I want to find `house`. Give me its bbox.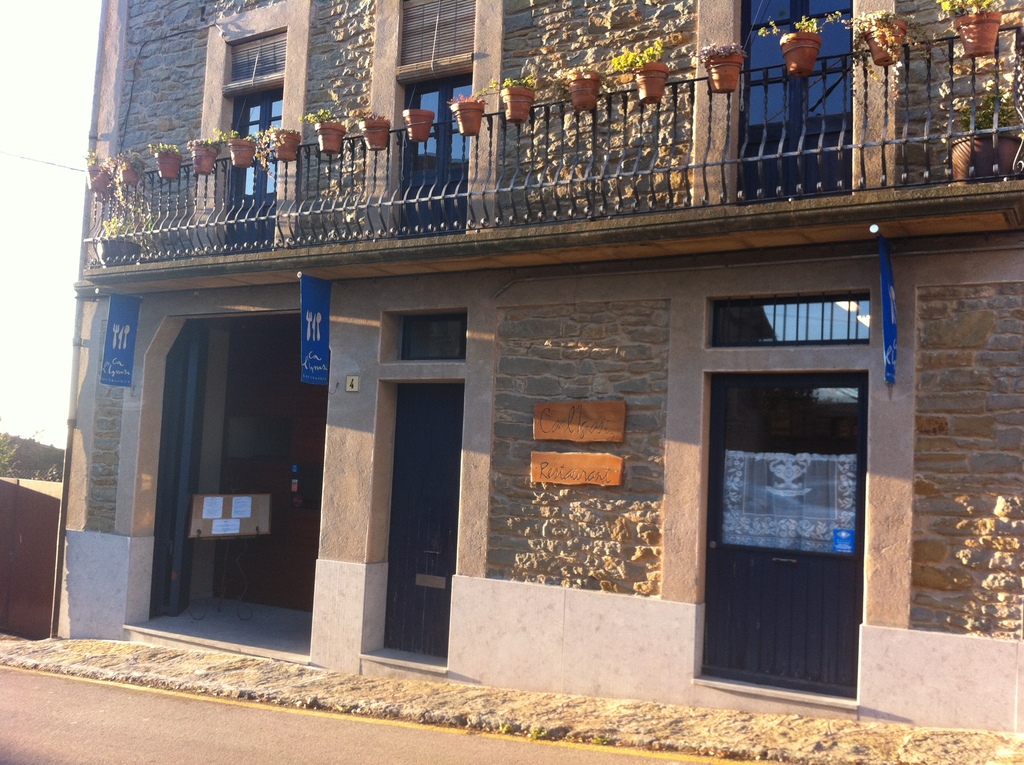
(left=0, top=478, right=71, bottom=638).
